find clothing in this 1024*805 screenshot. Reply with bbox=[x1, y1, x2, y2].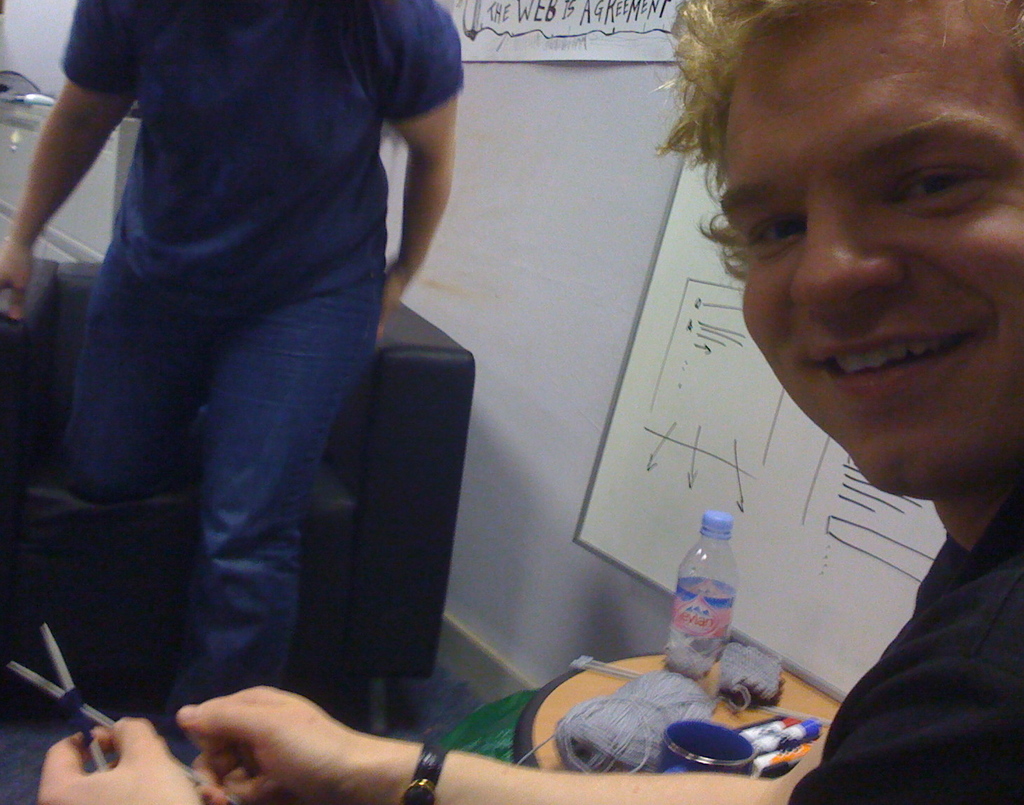
bbox=[55, 0, 466, 759].
